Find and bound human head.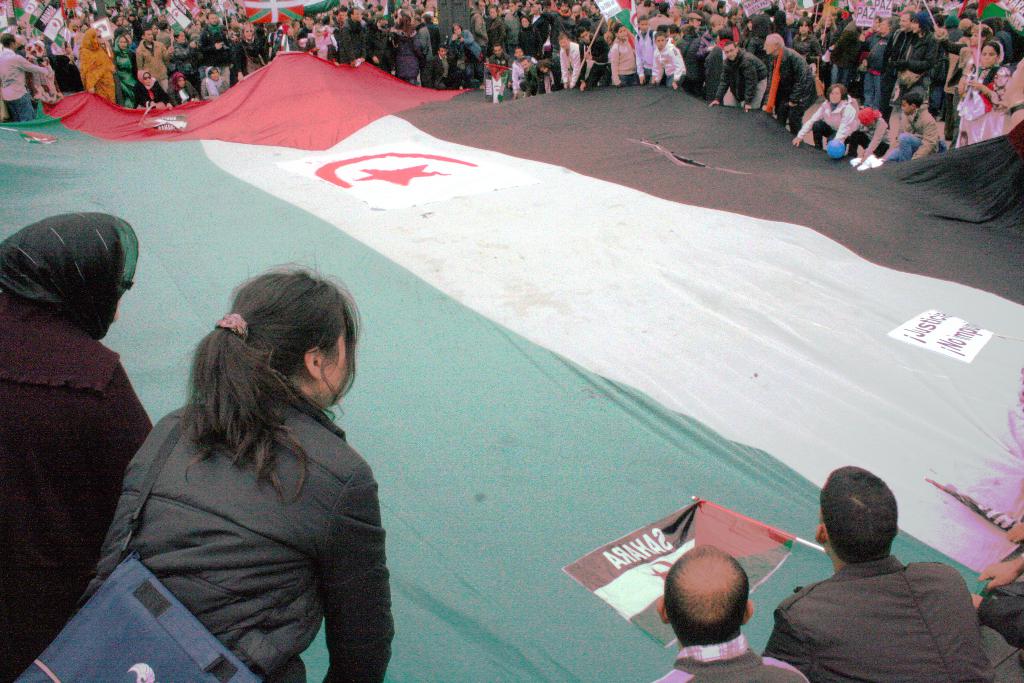
Bound: [174, 73, 183, 88].
